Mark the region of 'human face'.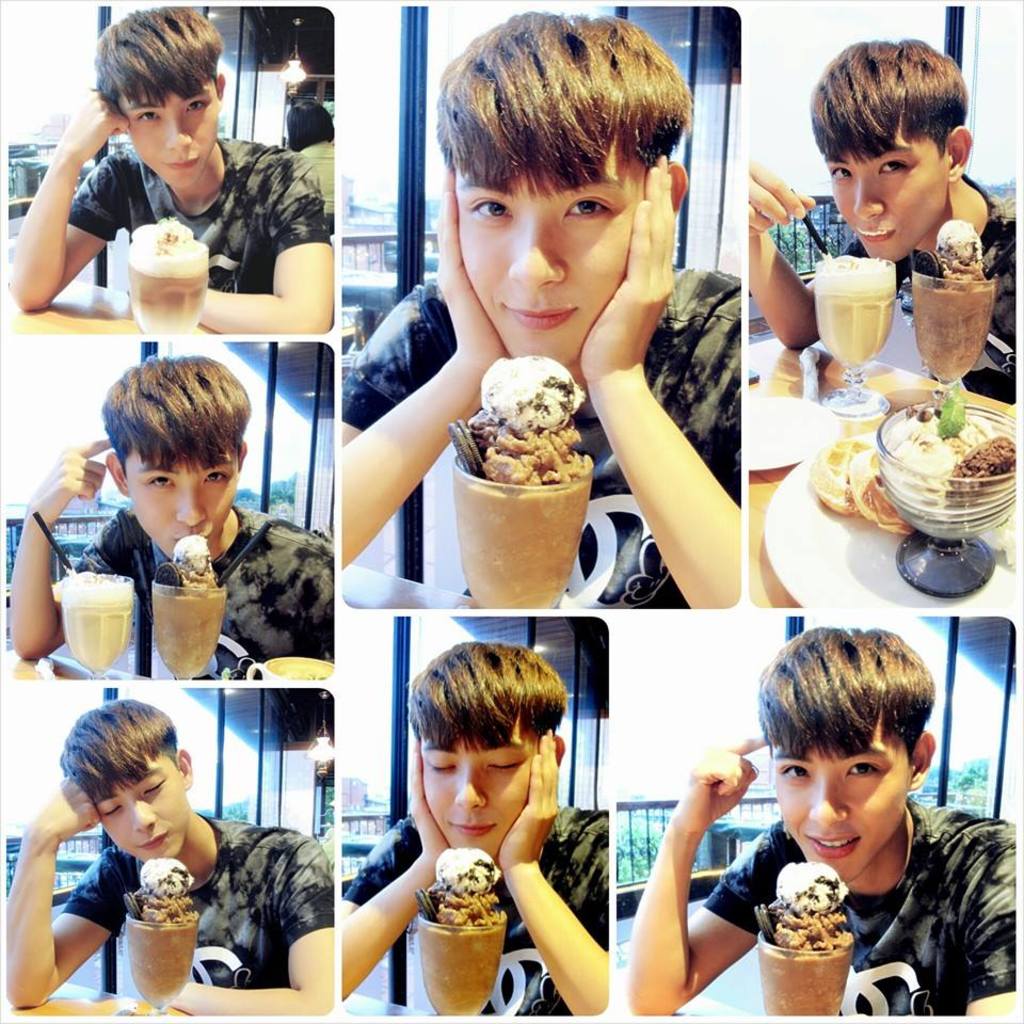
Region: 769 710 910 881.
